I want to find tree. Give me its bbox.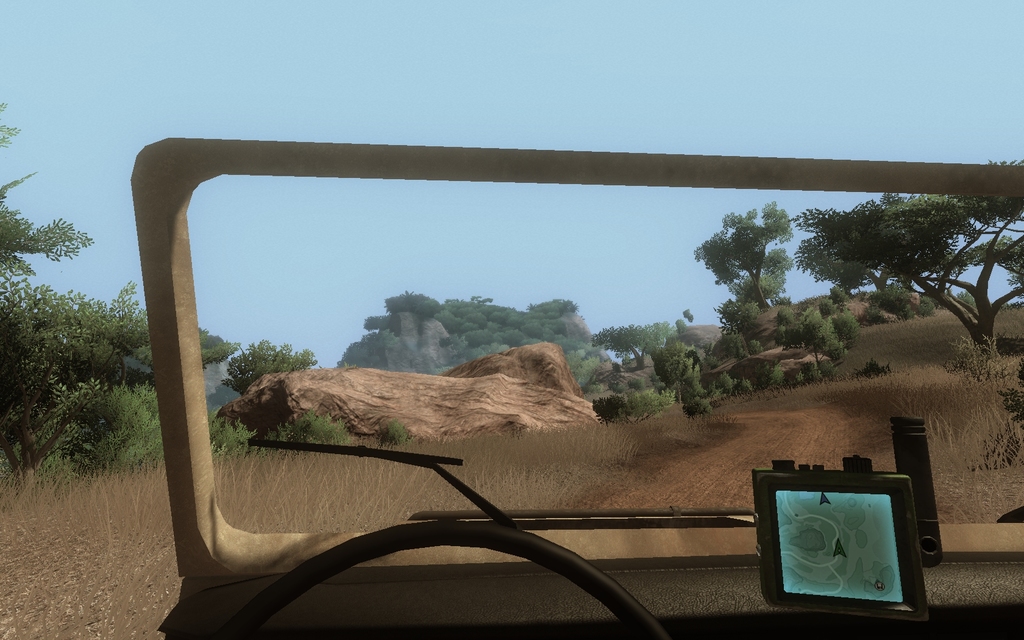
x1=582 y1=389 x2=680 y2=418.
